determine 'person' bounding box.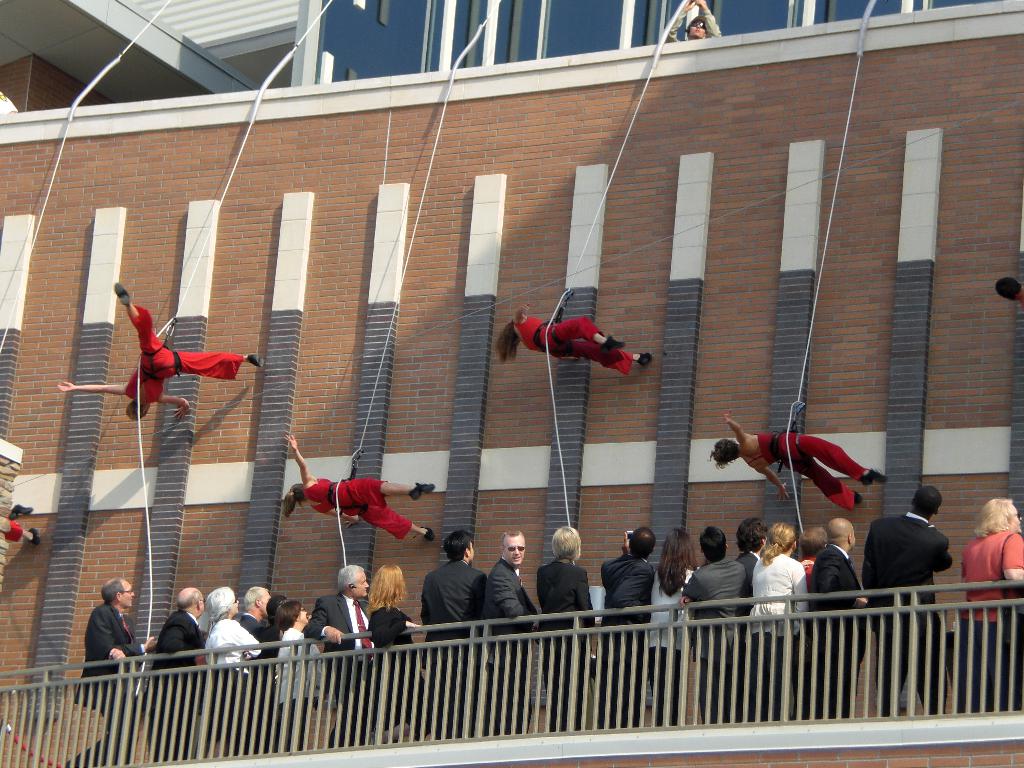
Determined: pyautogui.locateOnScreen(278, 433, 436, 541).
